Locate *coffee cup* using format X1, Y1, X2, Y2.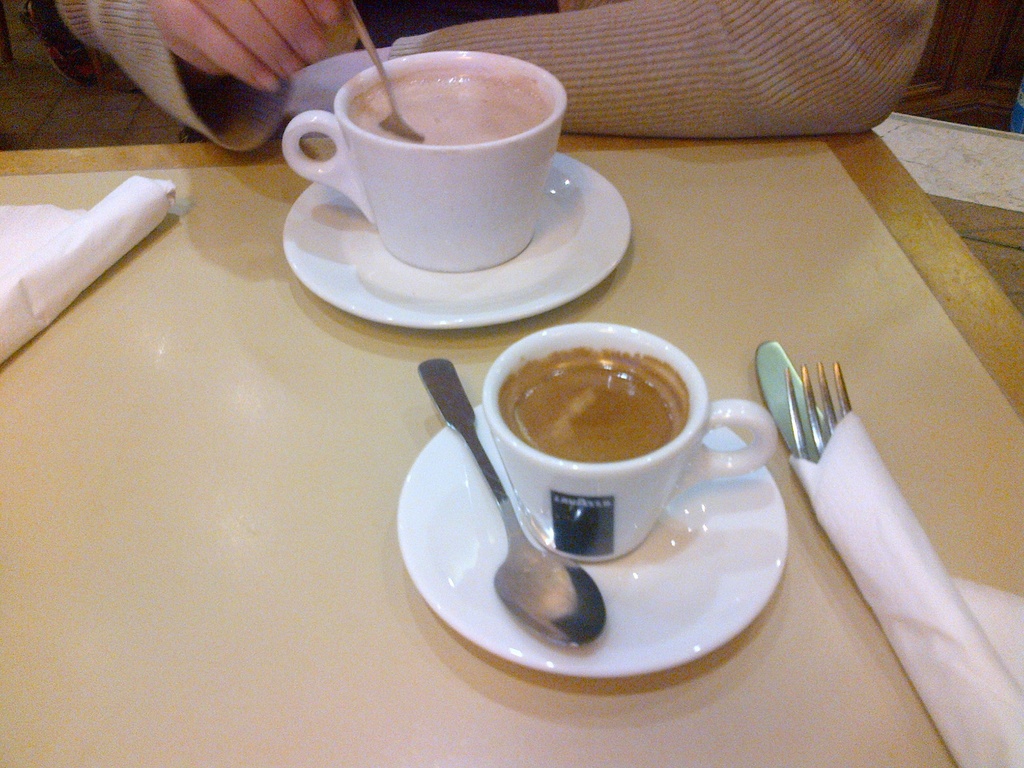
474, 315, 781, 566.
